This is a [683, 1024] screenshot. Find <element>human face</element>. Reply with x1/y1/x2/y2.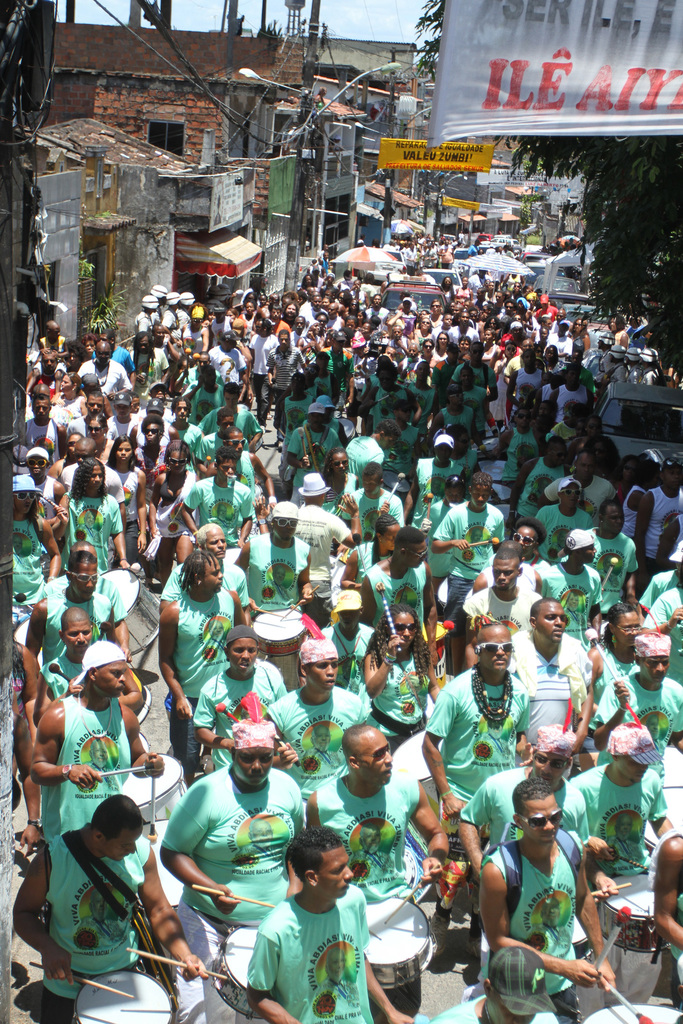
226/638/258/676.
